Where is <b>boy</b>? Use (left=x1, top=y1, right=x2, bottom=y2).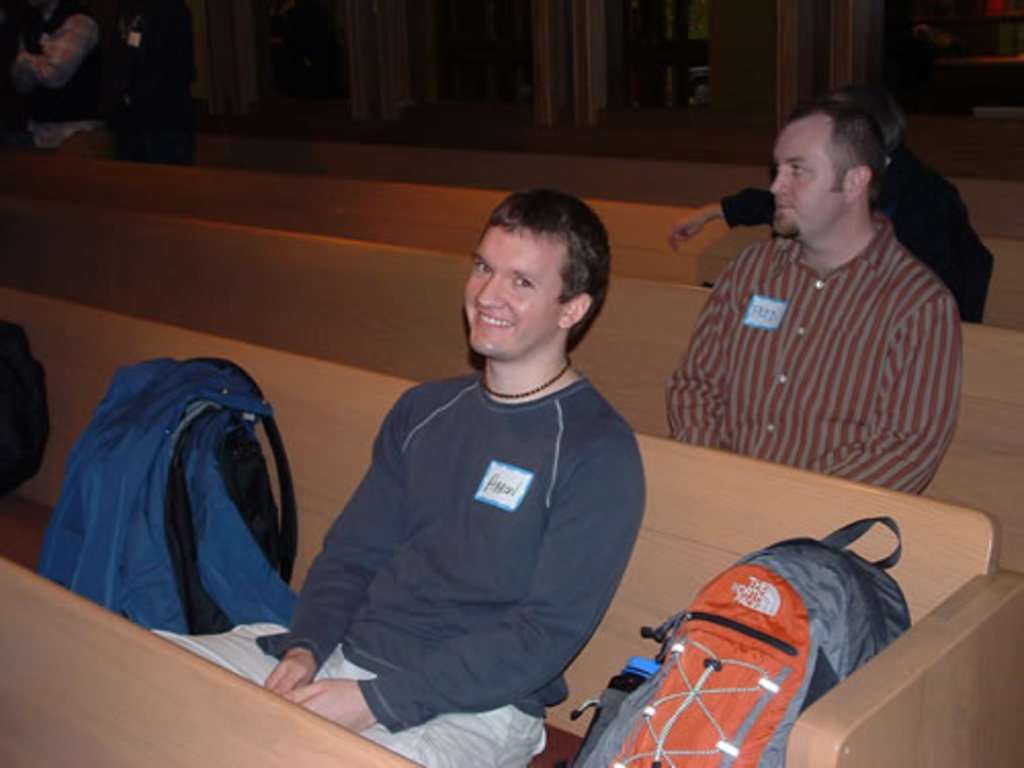
(left=643, top=104, right=971, bottom=535).
